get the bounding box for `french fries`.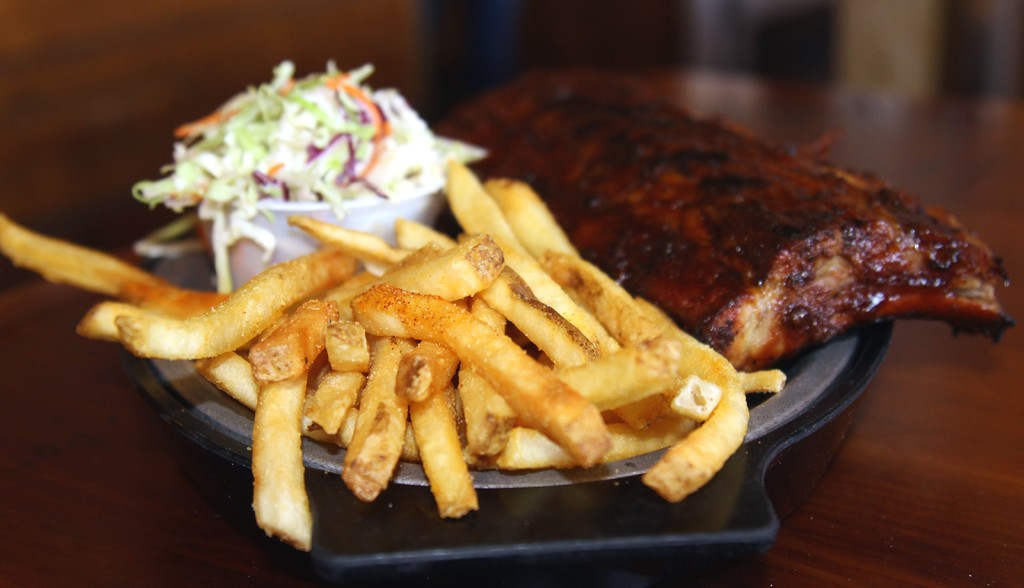
320 308 372 380.
